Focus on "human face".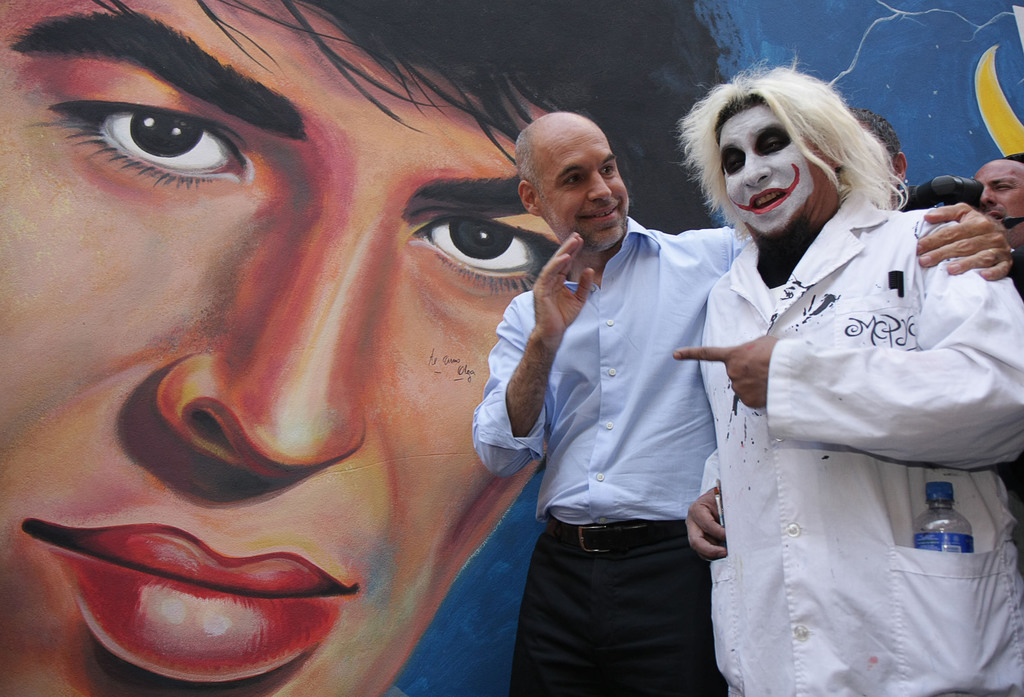
Focused at left=980, top=164, right=1023, bottom=243.
